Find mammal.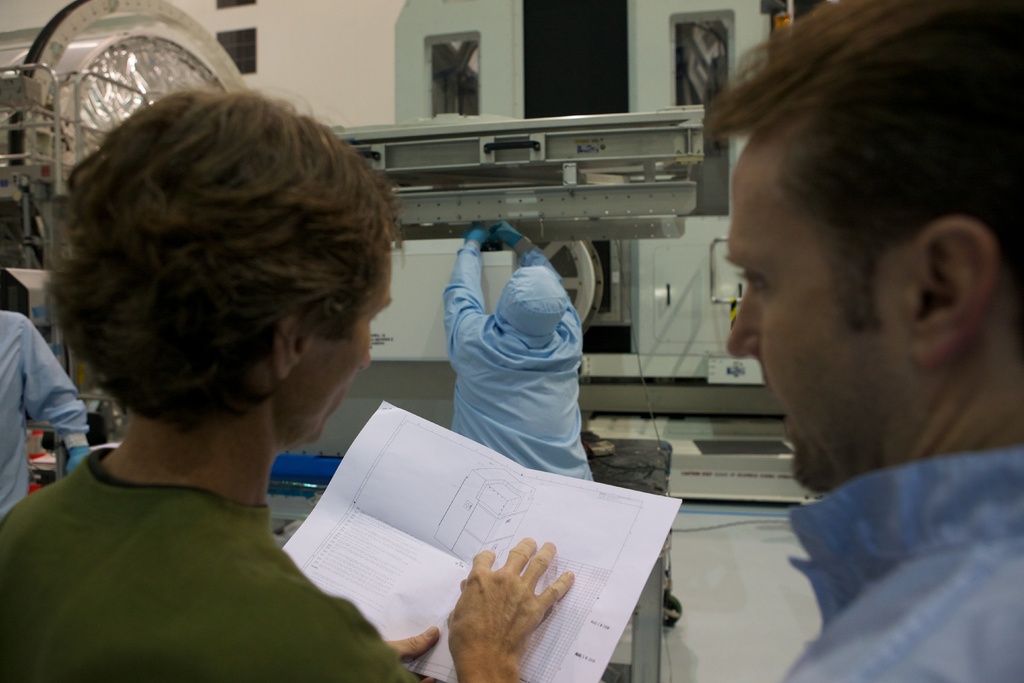
bbox(0, 81, 576, 682).
